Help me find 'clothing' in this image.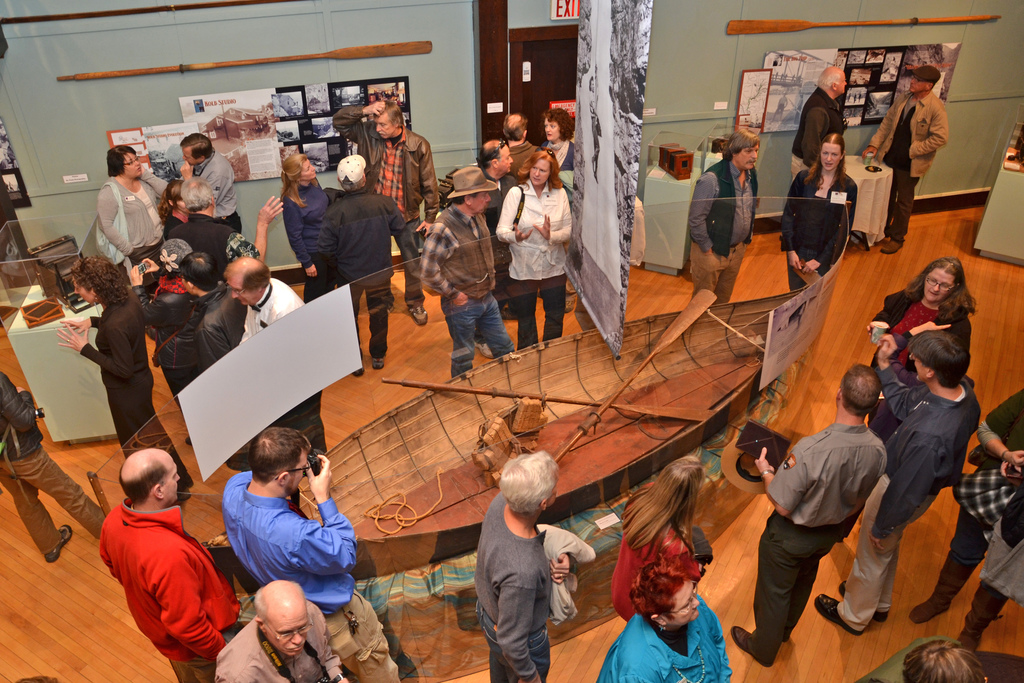
Found it: detection(161, 208, 235, 275).
